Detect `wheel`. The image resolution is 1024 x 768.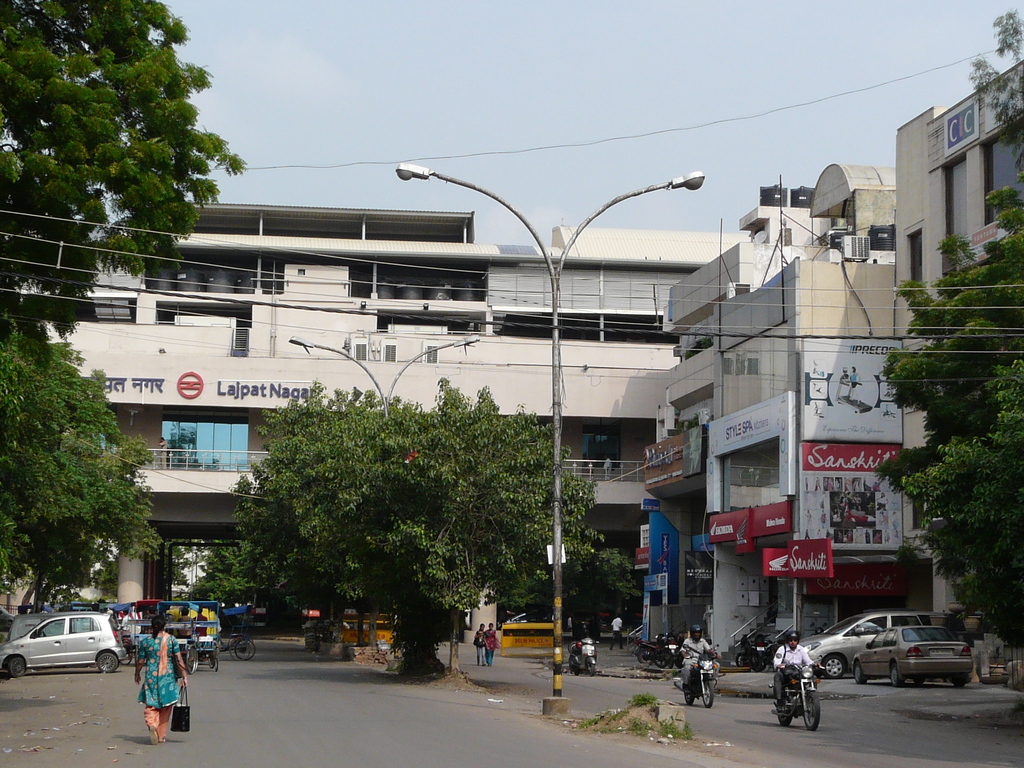
890:662:904:685.
